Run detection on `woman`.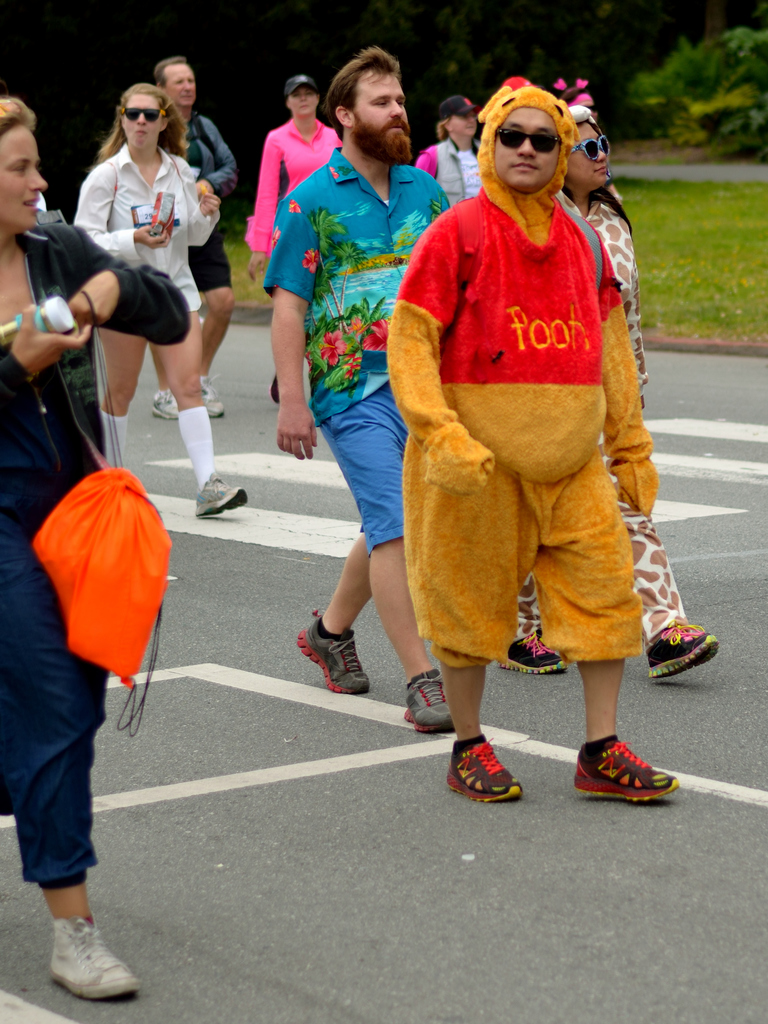
Result: [x1=240, y1=77, x2=353, y2=404].
